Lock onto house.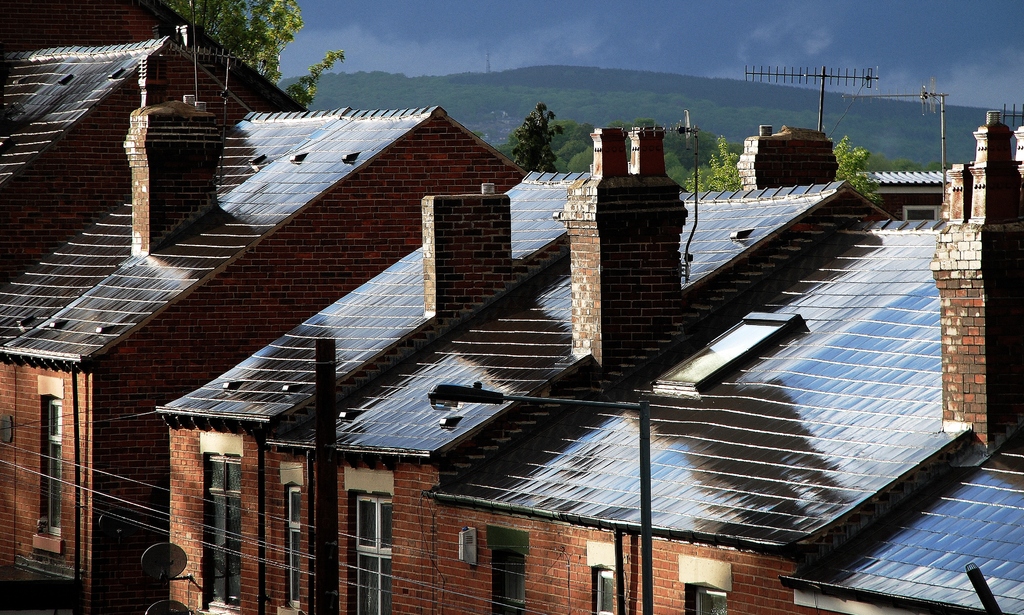
Locked: Rect(0, 0, 1023, 614).
